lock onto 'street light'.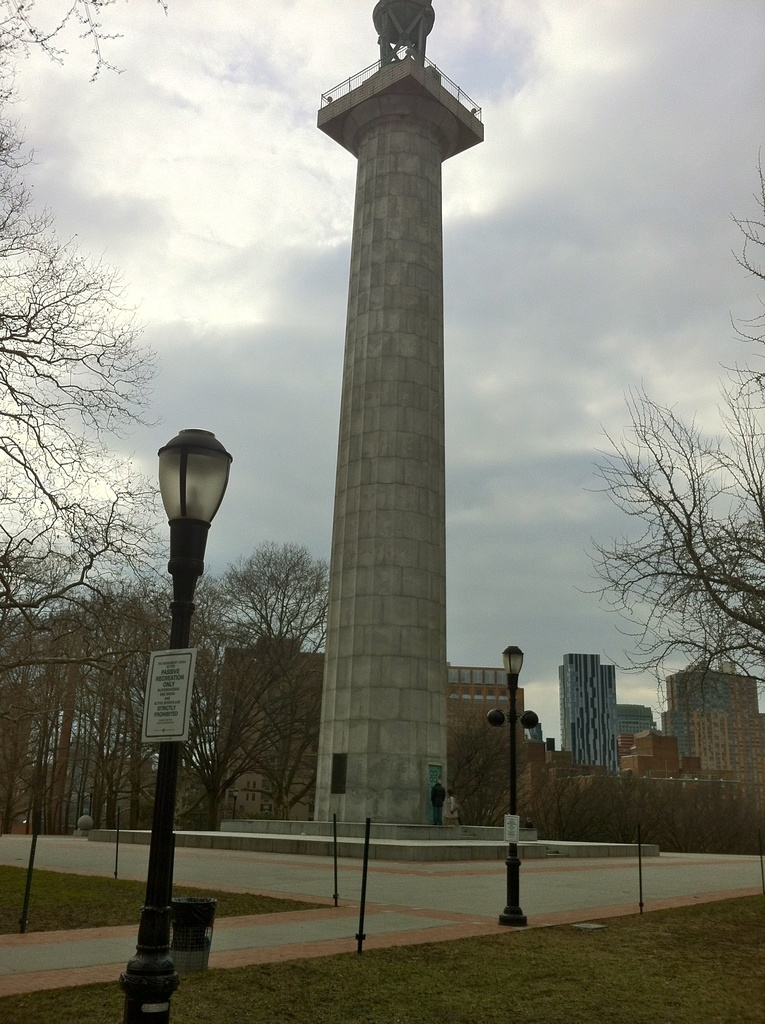
Locked: rect(113, 429, 239, 1023).
